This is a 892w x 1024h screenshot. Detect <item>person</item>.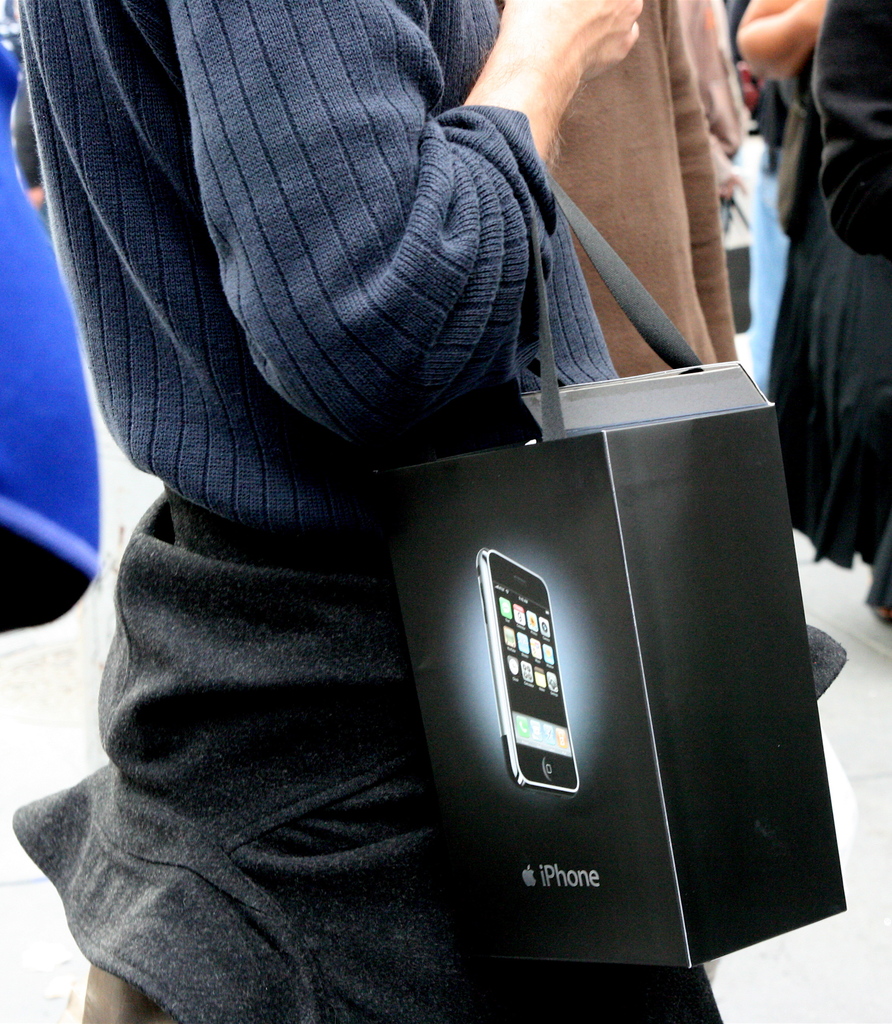
detection(736, 0, 827, 543).
